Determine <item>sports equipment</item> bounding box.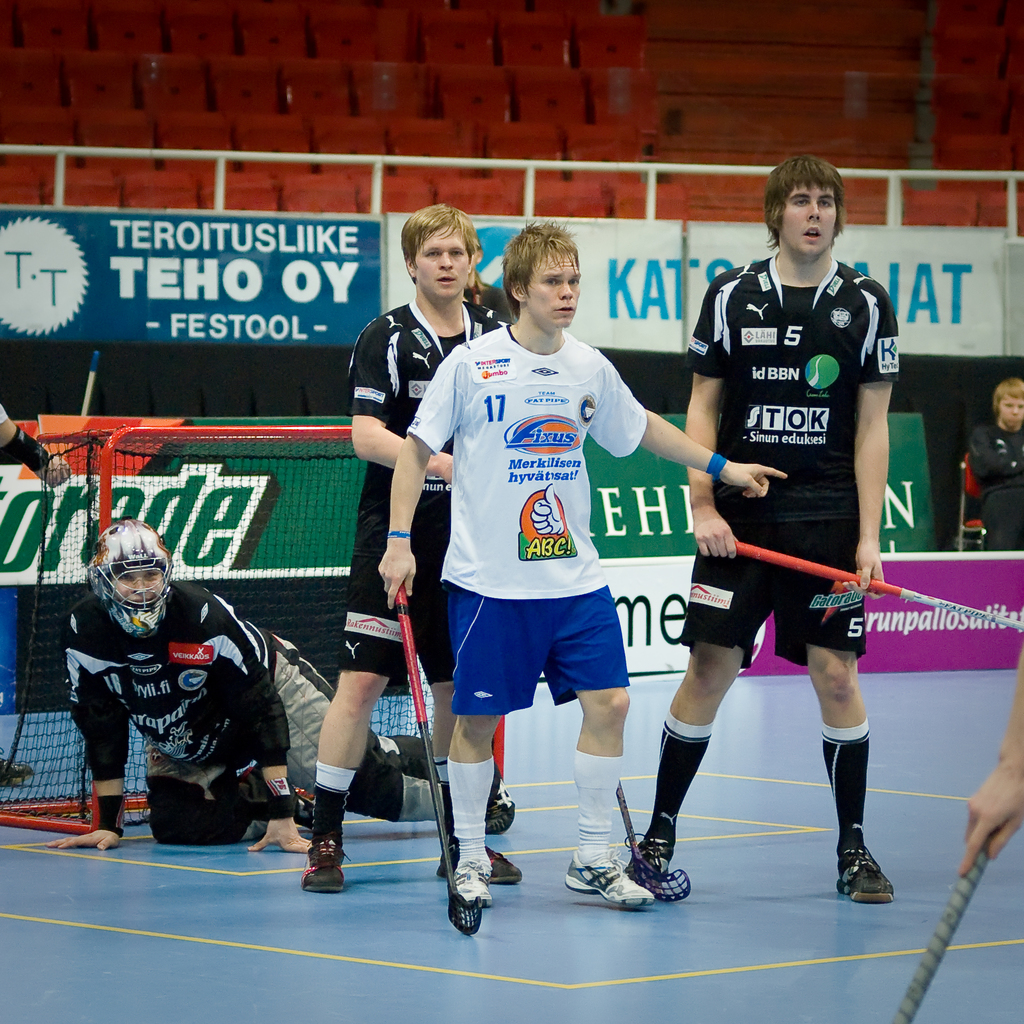
Determined: box=[627, 822, 680, 886].
